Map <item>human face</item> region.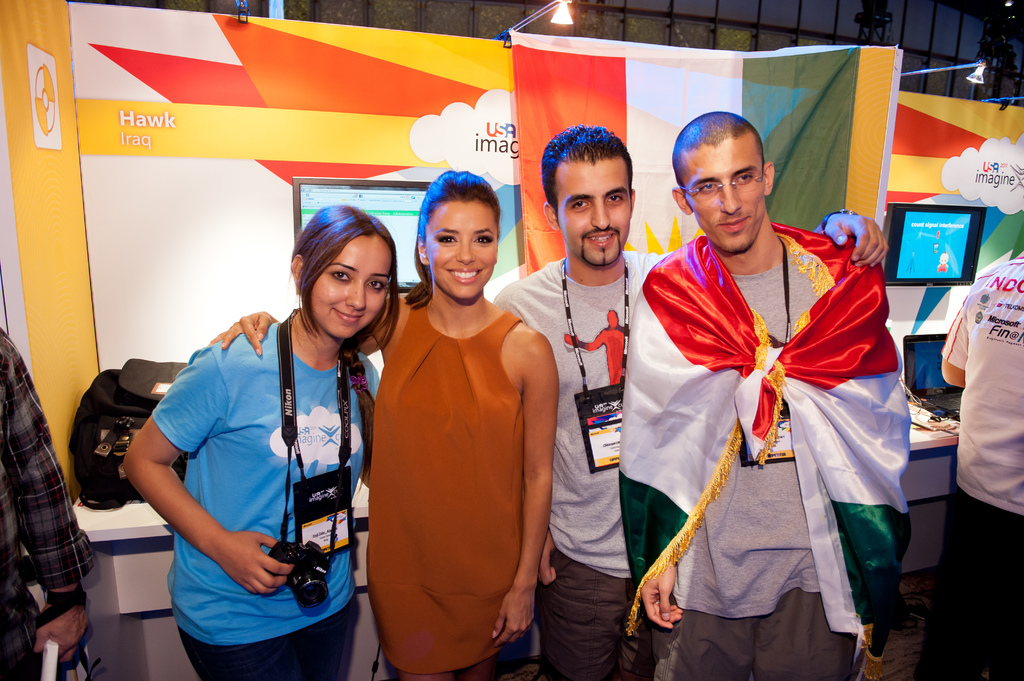
Mapped to region(550, 149, 634, 263).
